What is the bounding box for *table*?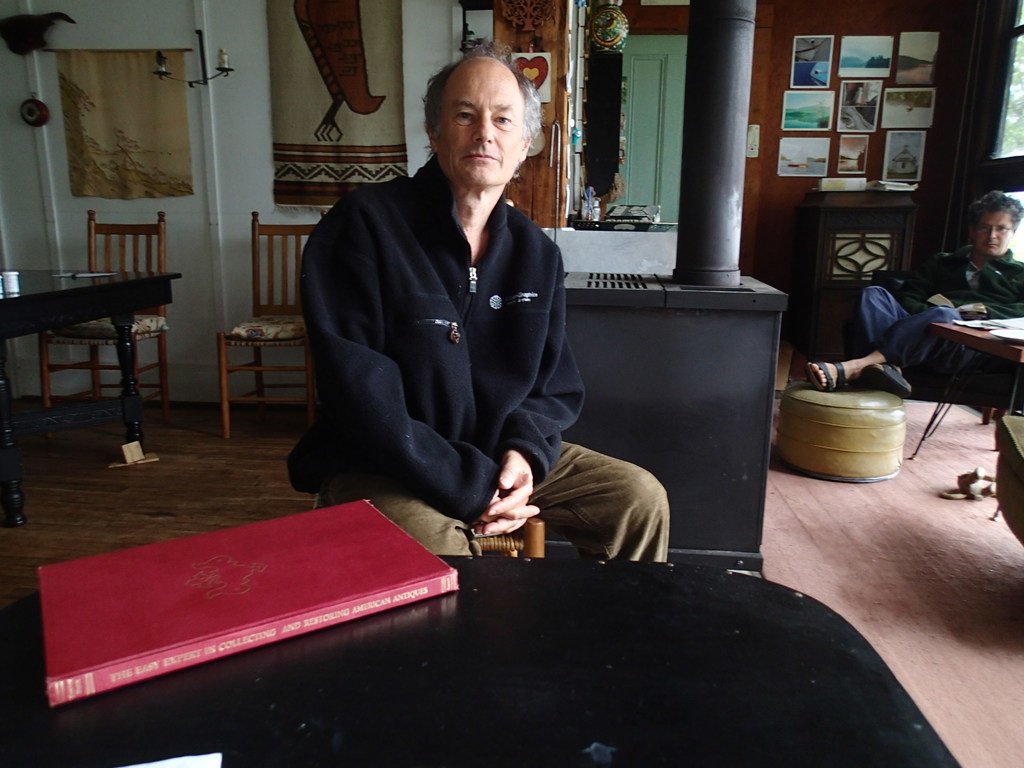
x1=7, y1=242, x2=178, y2=444.
